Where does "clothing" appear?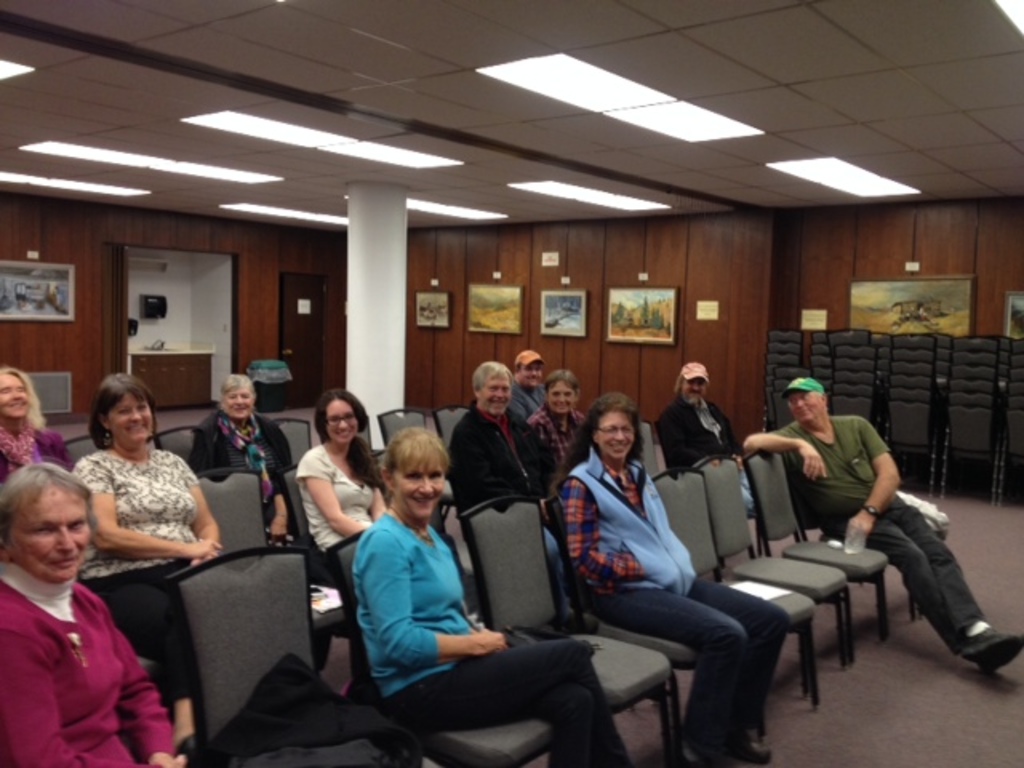
Appears at [x1=778, y1=413, x2=987, y2=637].
